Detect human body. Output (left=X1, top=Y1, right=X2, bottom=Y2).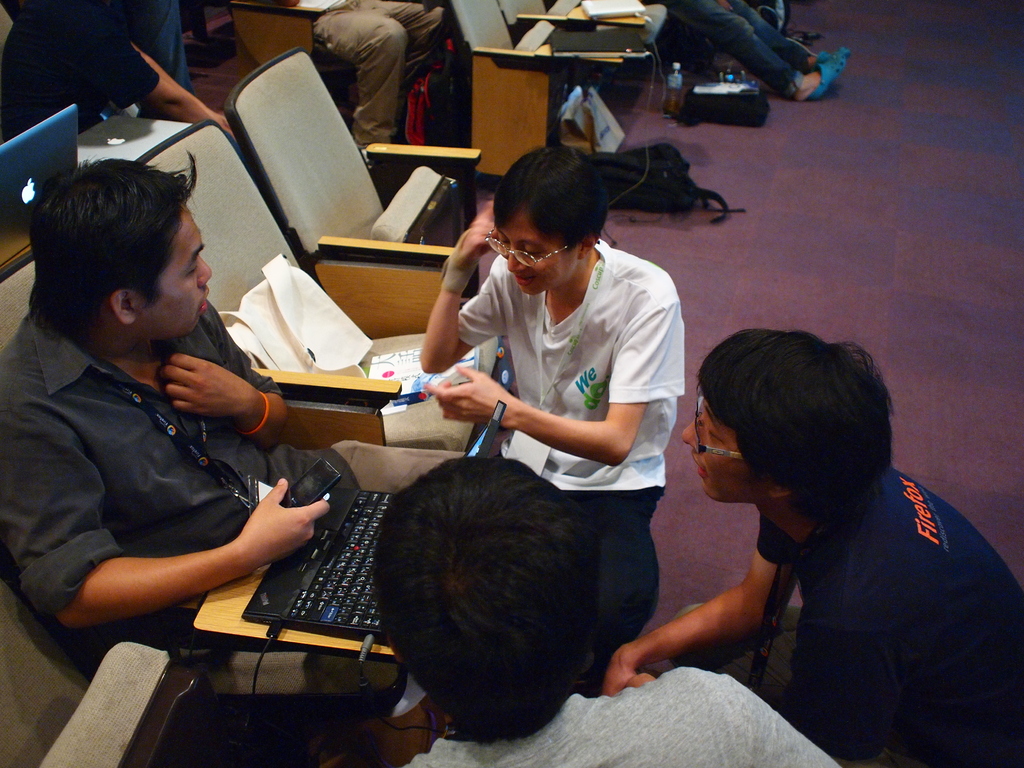
(left=668, top=3, right=845, bottom=100).
